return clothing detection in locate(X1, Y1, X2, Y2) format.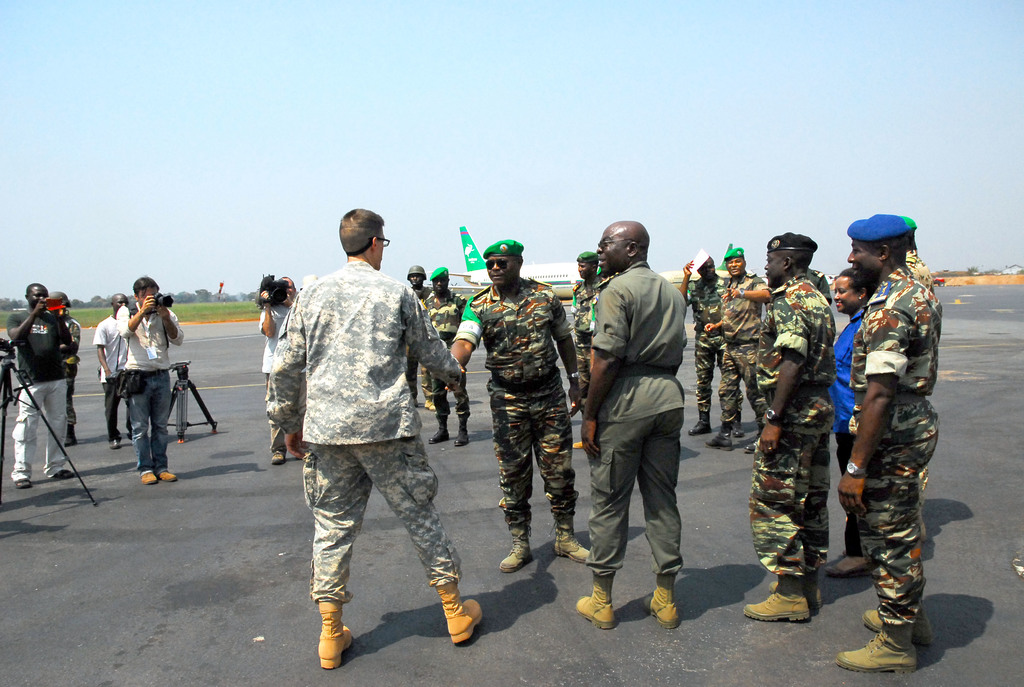
locate(427, 294, 468, 412).
